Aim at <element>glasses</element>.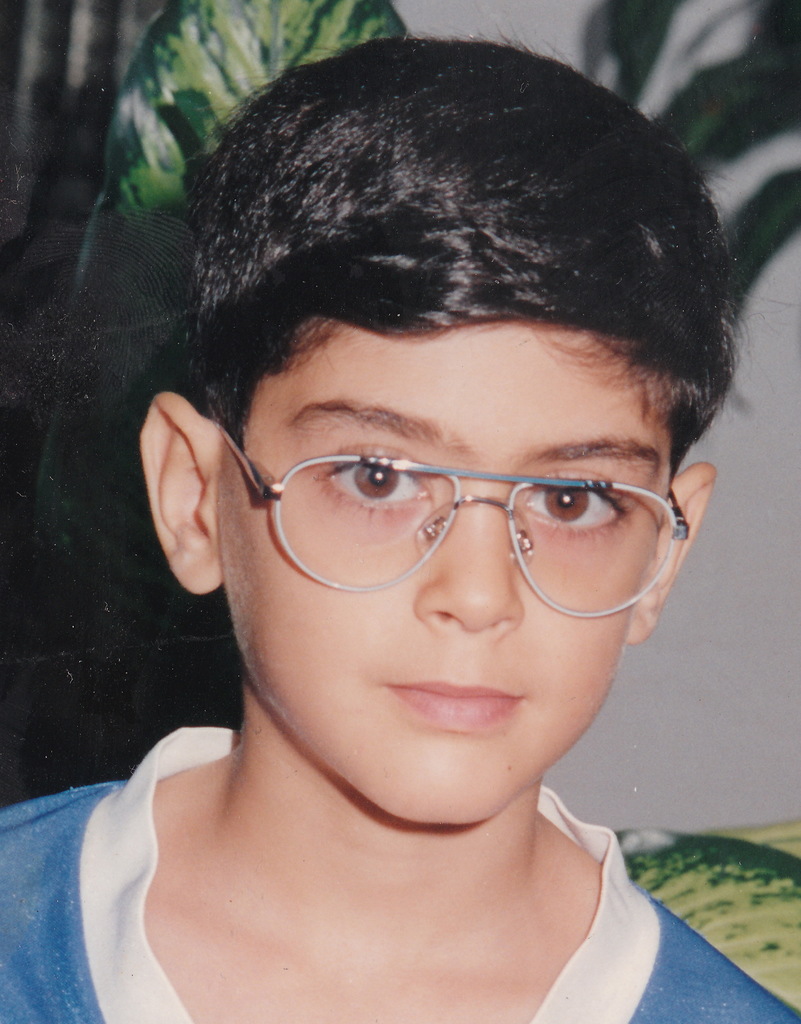
Aimed at {"x1": 225, "y1": 431, "x2": 694, "y2": 622}.
